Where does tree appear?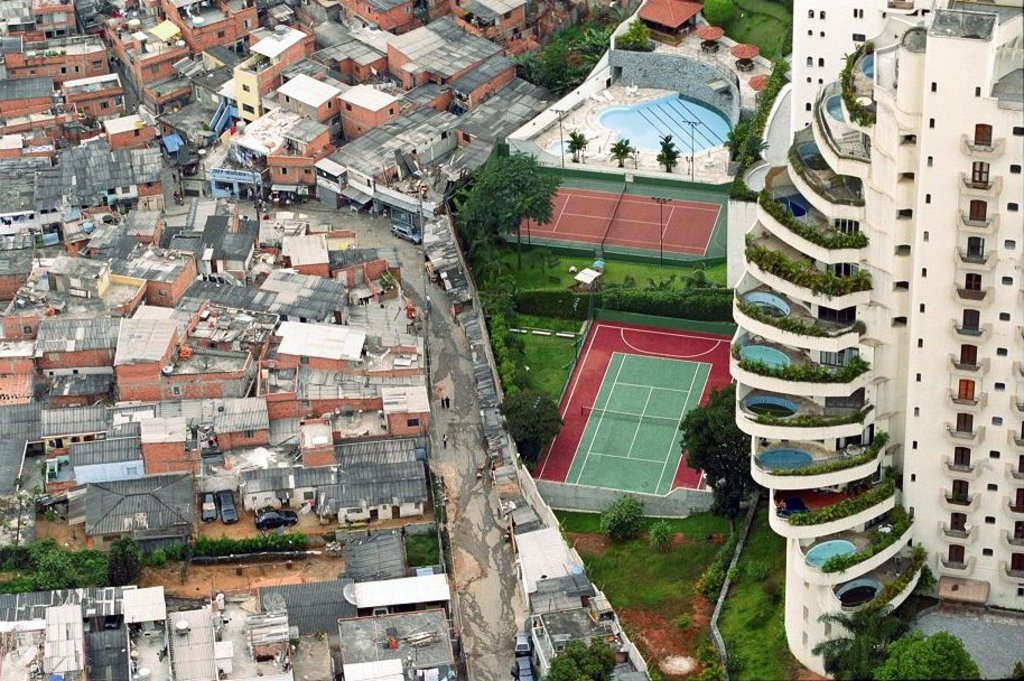
Appears at select_region(542, 637, 611, 680).
